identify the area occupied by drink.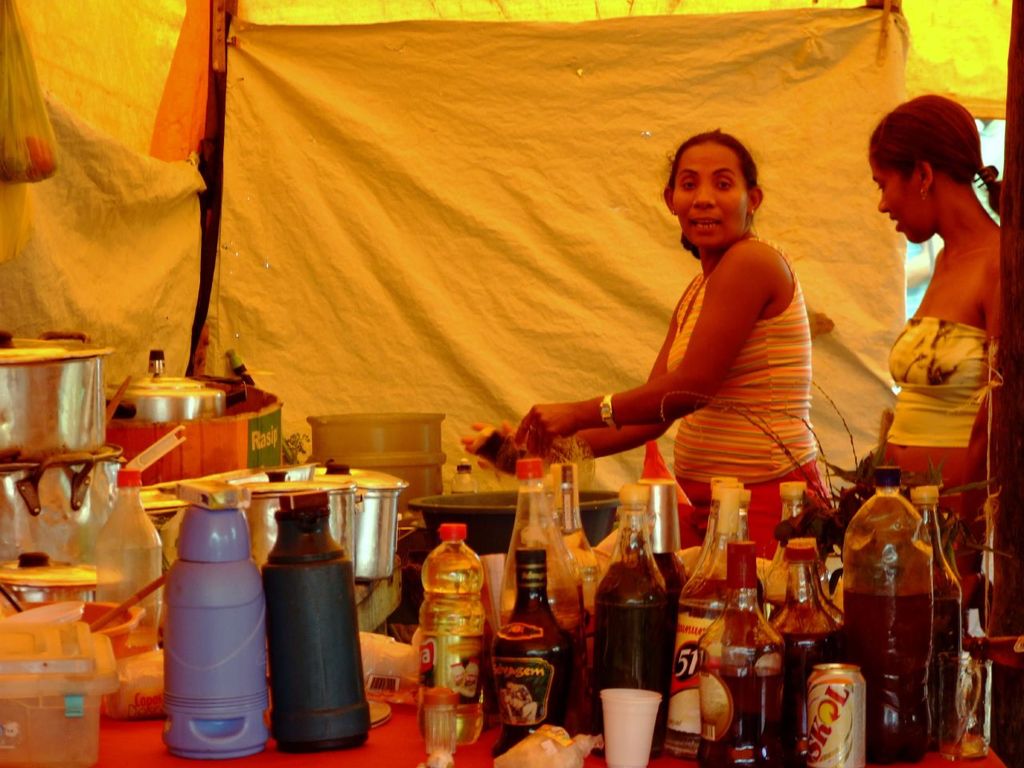
Area: [419,523,485,743].
